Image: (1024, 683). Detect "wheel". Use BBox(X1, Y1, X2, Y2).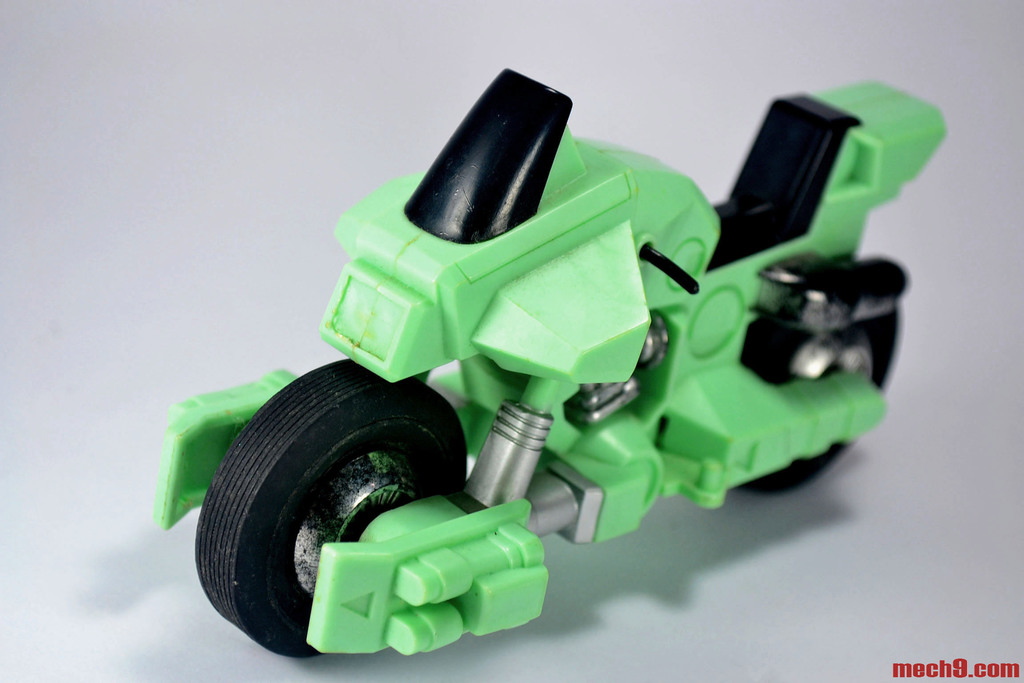
BBox(741, 441, 860, 500).
